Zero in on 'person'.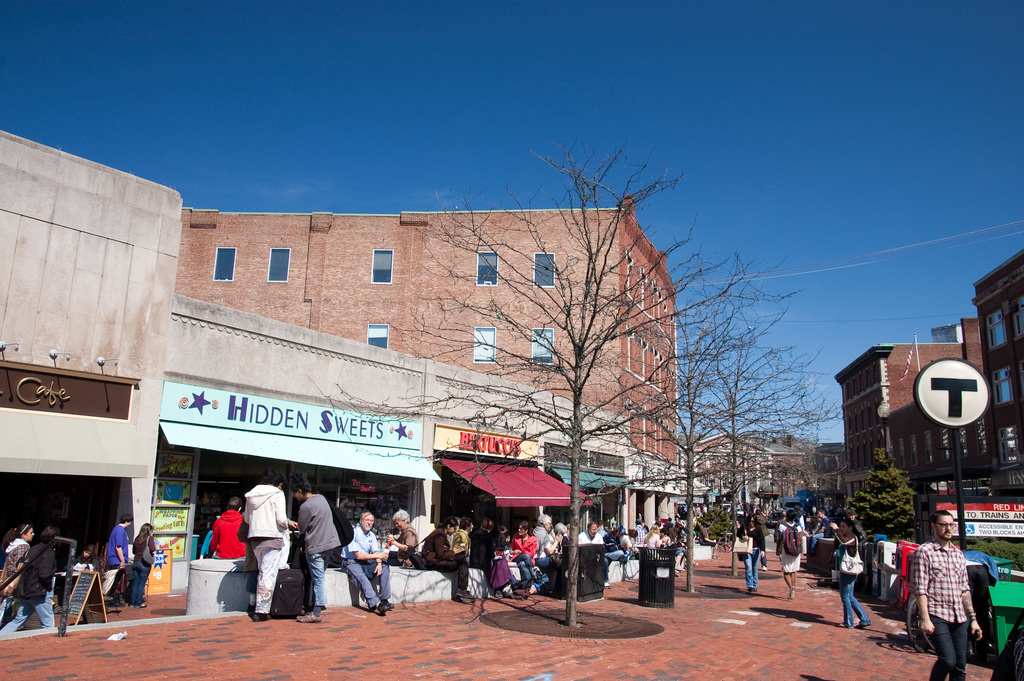
Zeroed in: 909 507 982 680.
